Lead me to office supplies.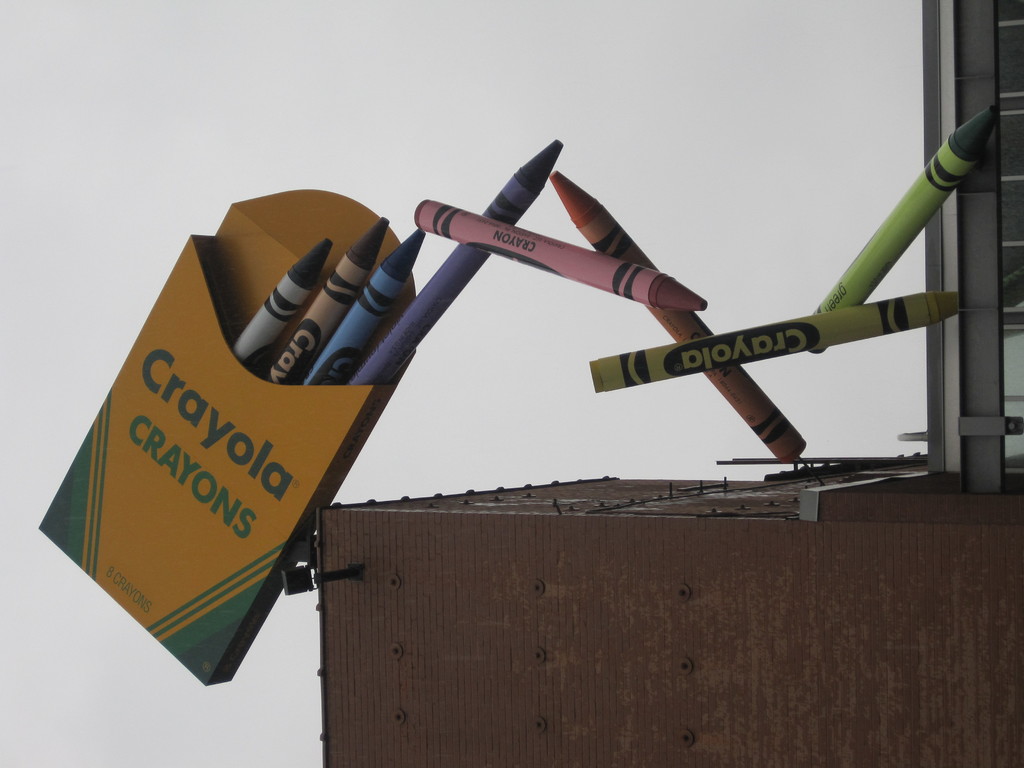
Lead to <region>228, 235, 324, 362</region>.
